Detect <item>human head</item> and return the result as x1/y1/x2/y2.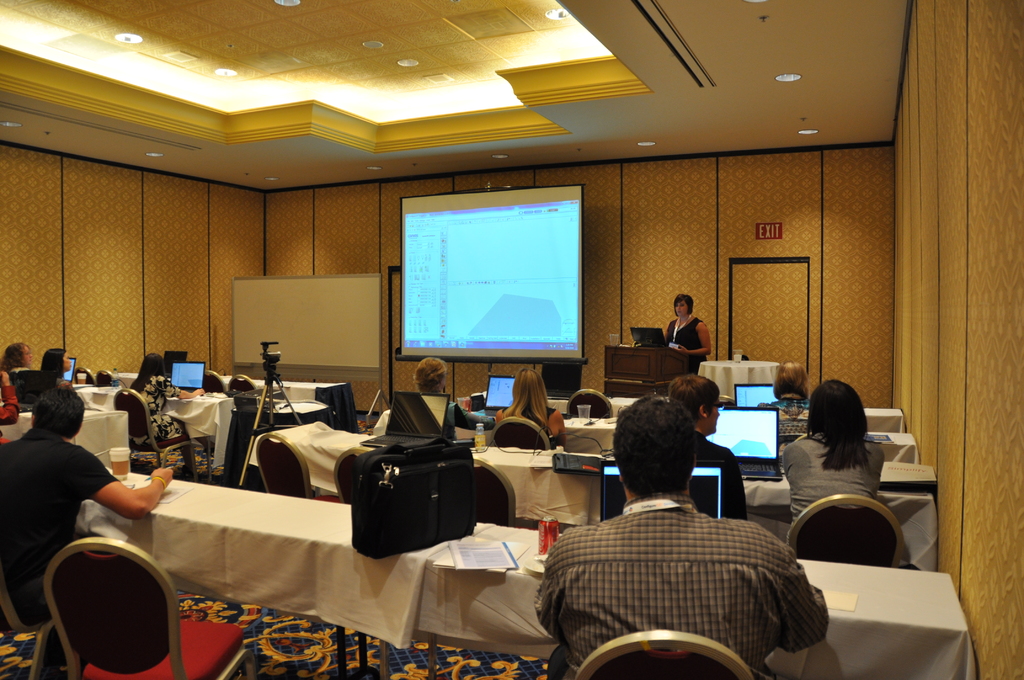
40/347/73/376.
